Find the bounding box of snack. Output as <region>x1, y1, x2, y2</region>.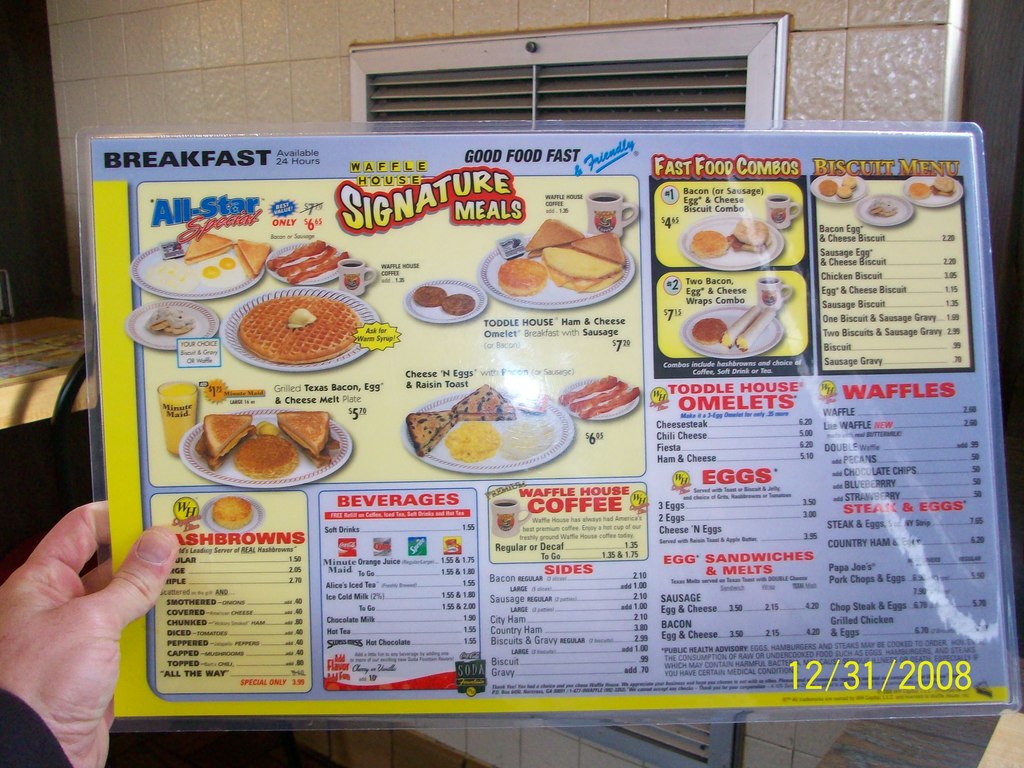
<region>909, 185, 930, 199</region>.
